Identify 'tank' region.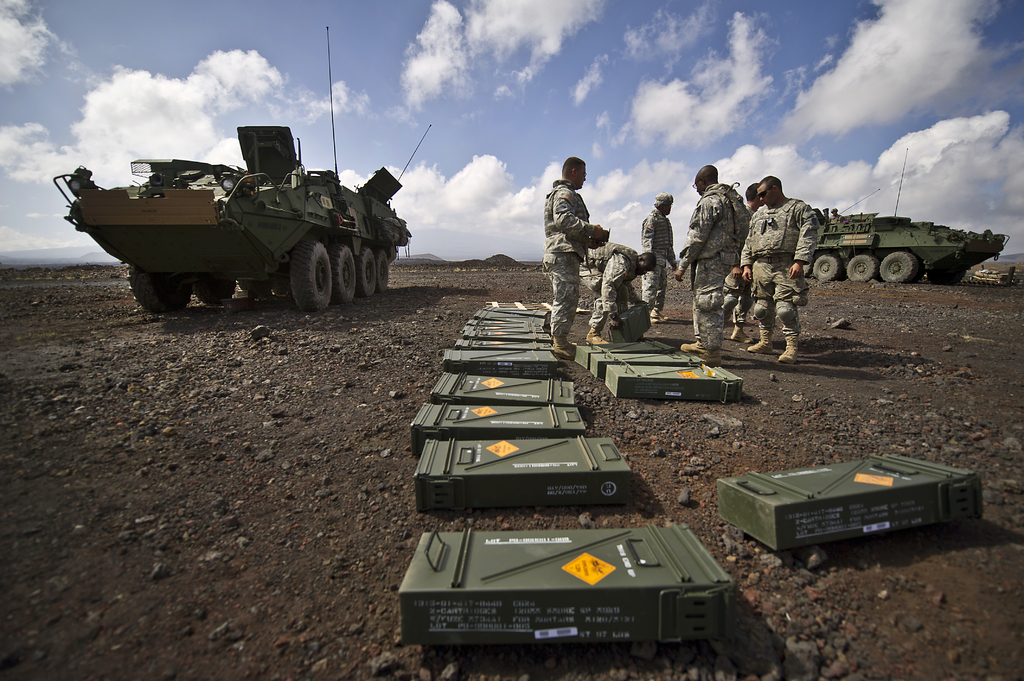
Region: [x1=51, y1=26, x2=435, y2=313].
